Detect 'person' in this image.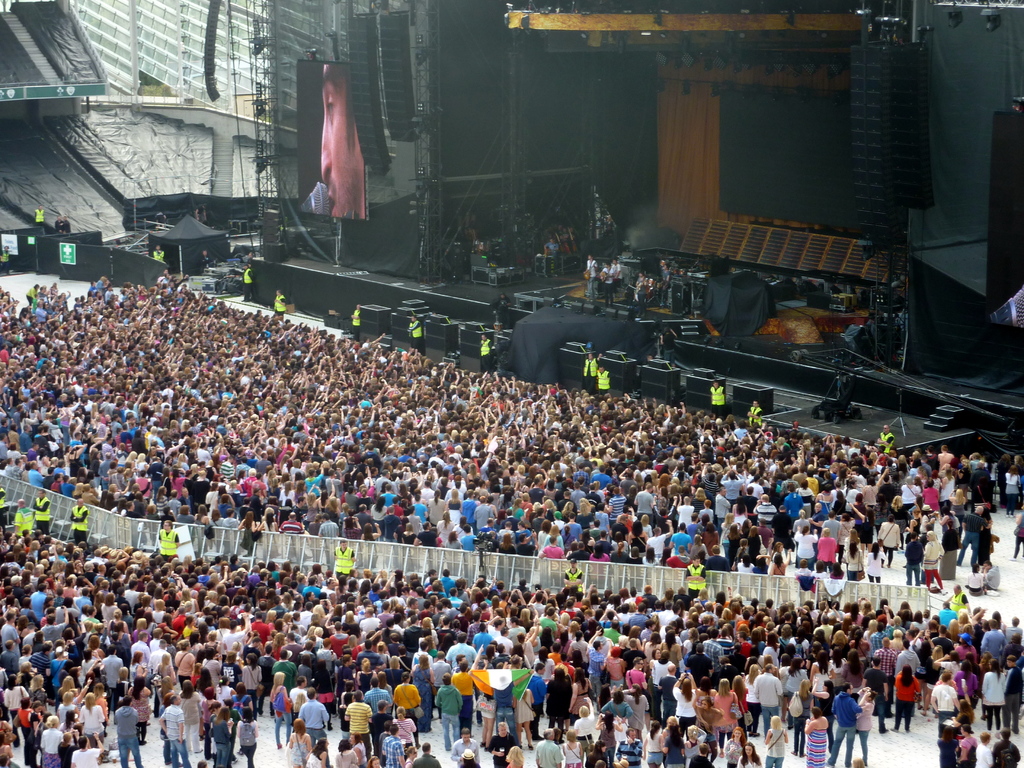
Detection: 477:331:495:374.
